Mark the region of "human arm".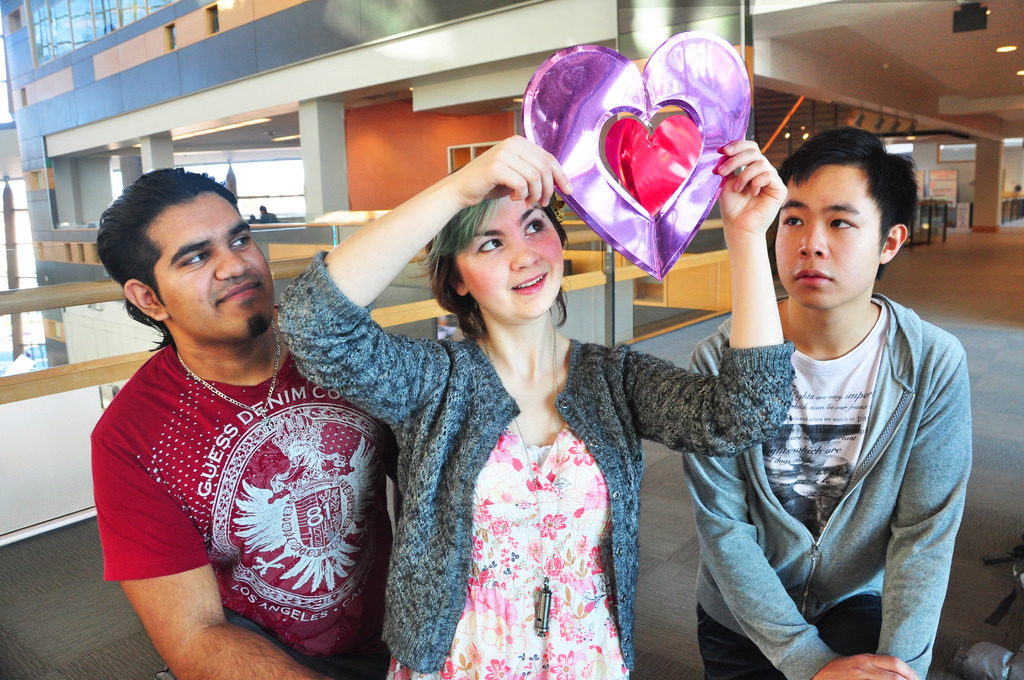
Region: Rect(683, 339, 920, 679).
